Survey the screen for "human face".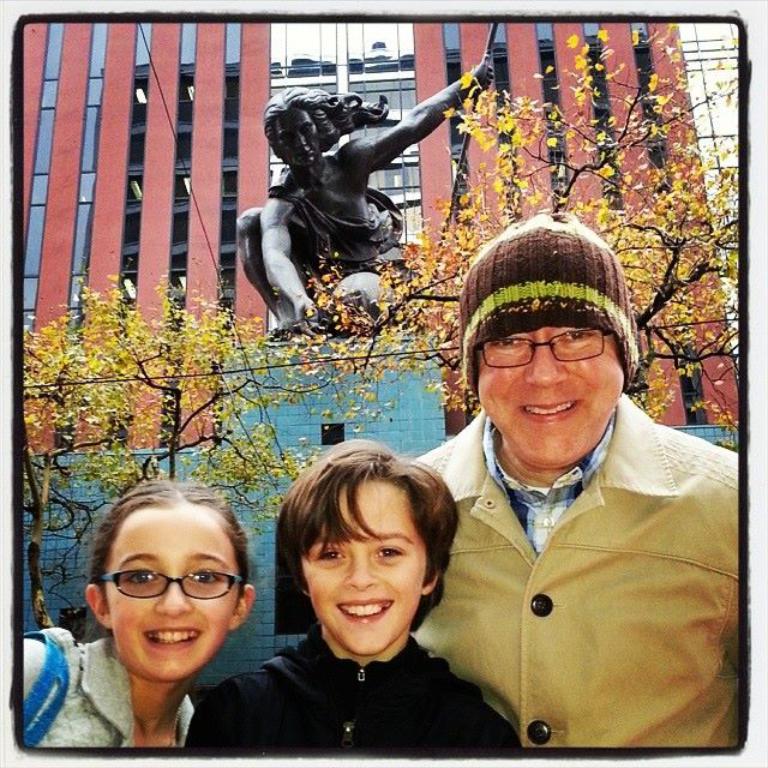
Survey found: rect(298, 482, 426, 650).
